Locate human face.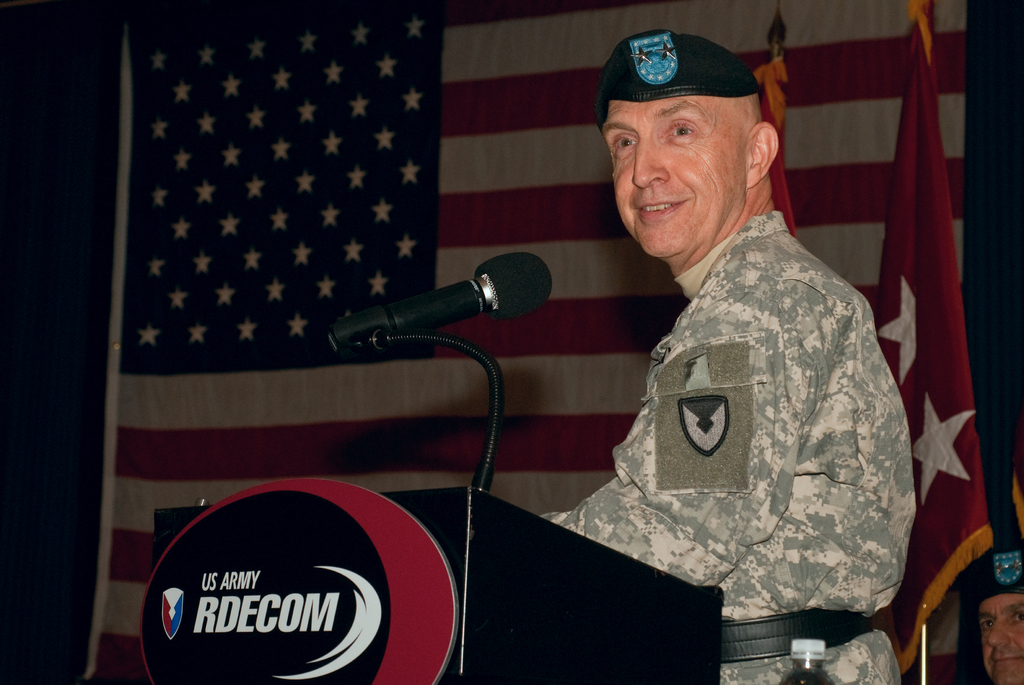
Bounding box: box(601, 98, 746, 253).
